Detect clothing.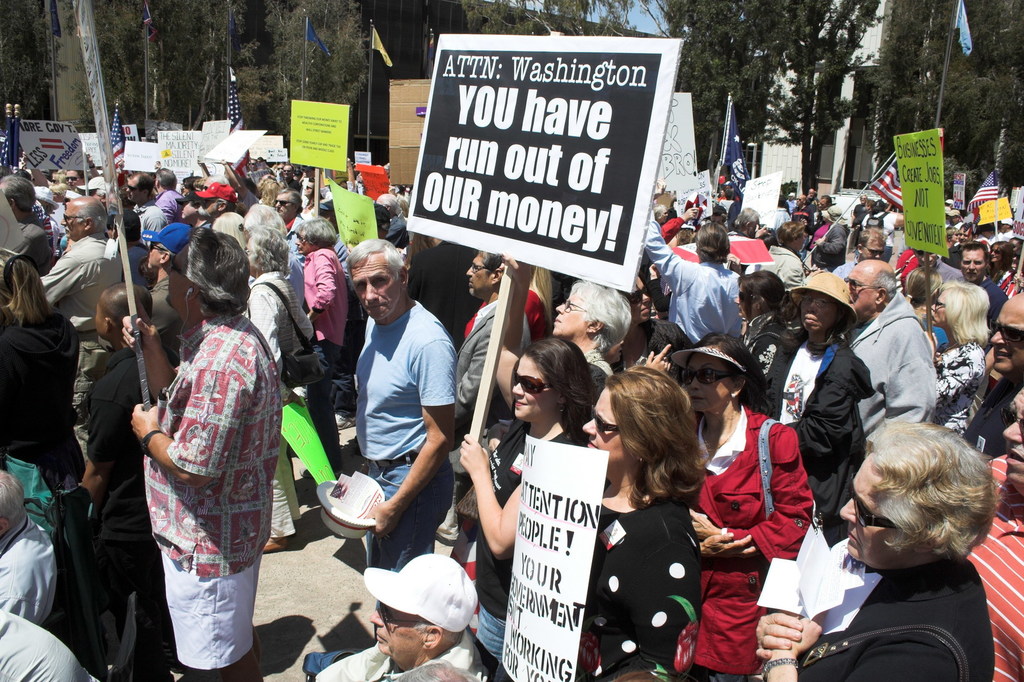
Detected at bbox=[794, 553, 994, 681].
